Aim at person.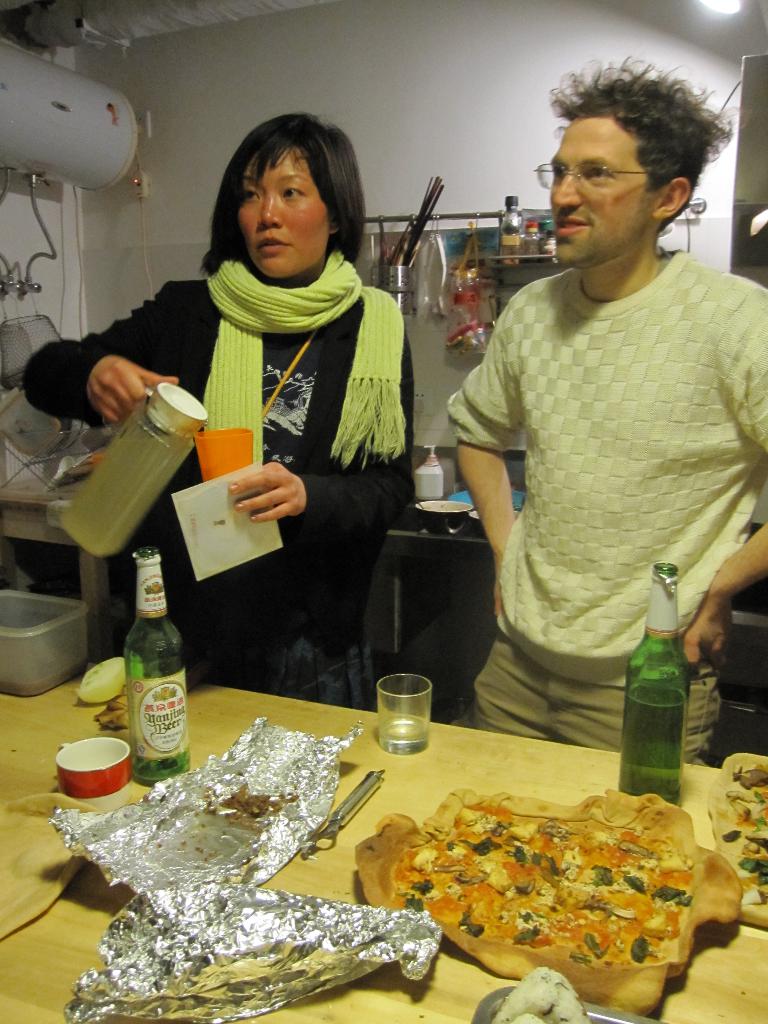
Aimed at l=427, t=81, r=752, b=816.
